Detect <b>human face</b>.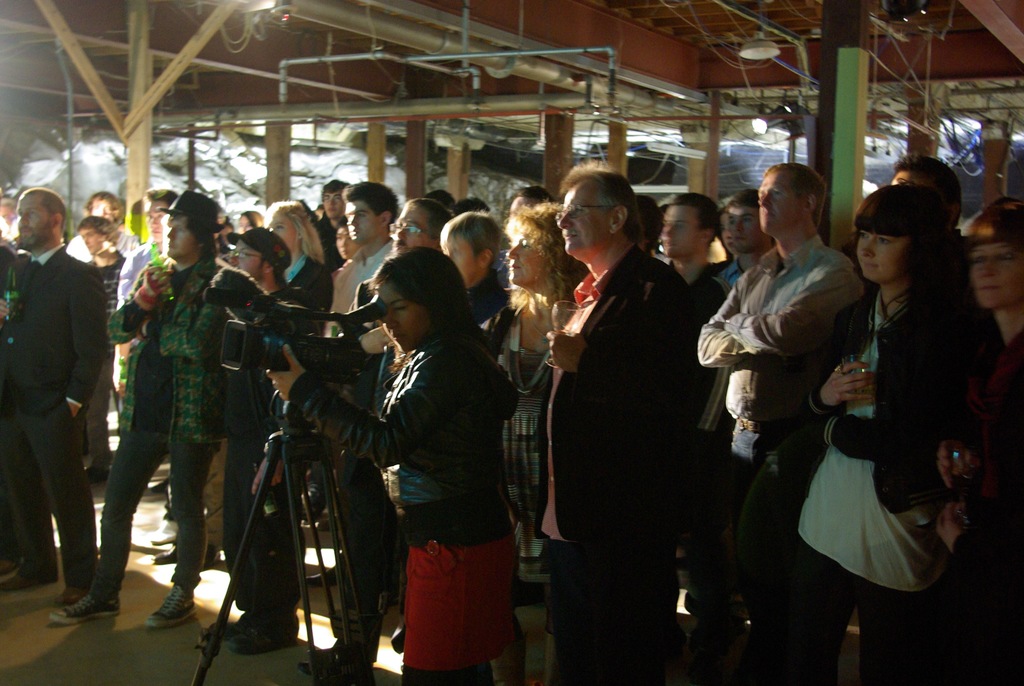
Detected at 81 229 111 252.
